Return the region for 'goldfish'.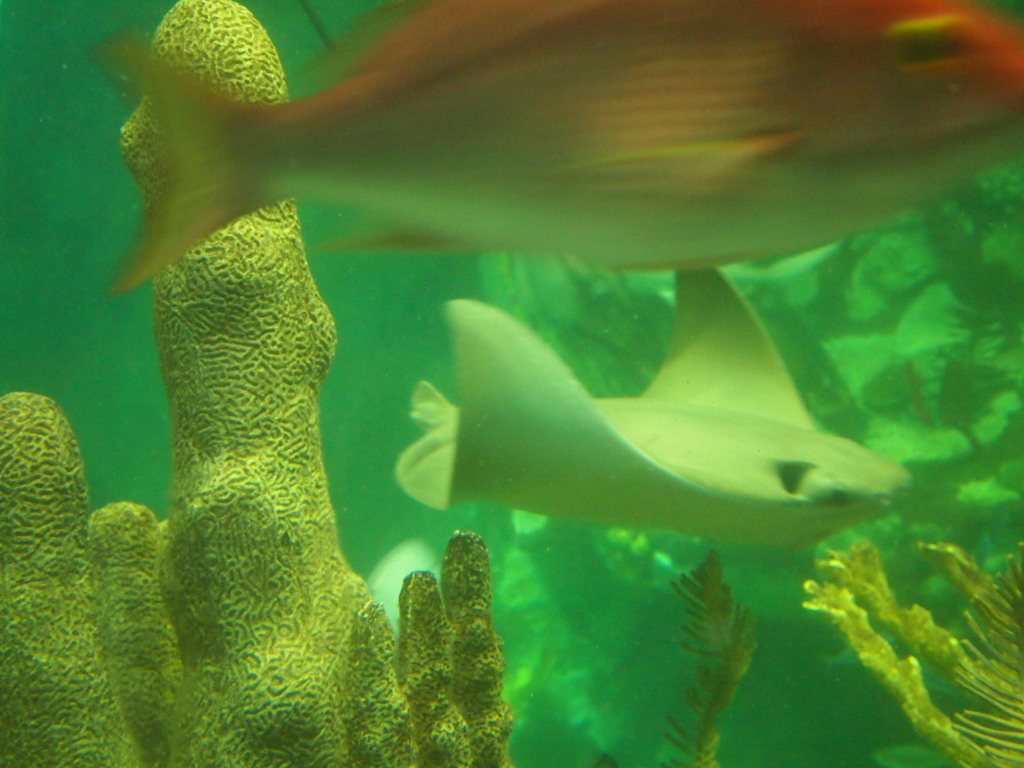
<box>100,1,1020,291</box>.
